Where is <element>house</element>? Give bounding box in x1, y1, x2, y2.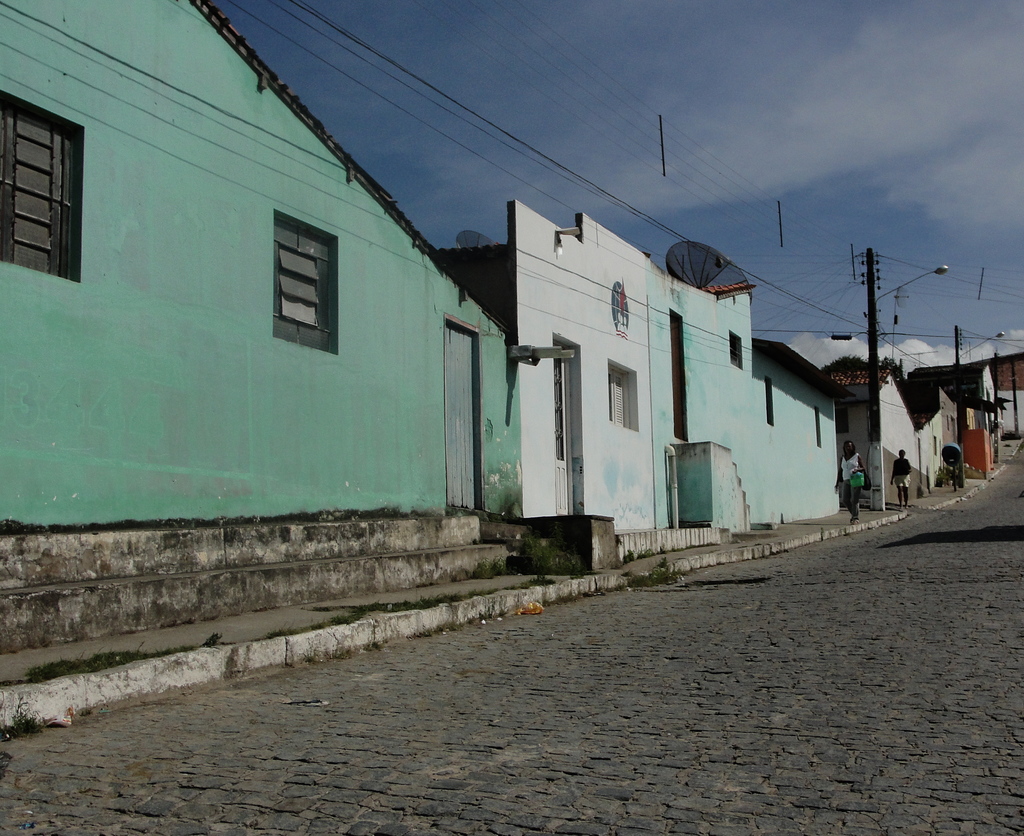
625, 259, 863, 541.
